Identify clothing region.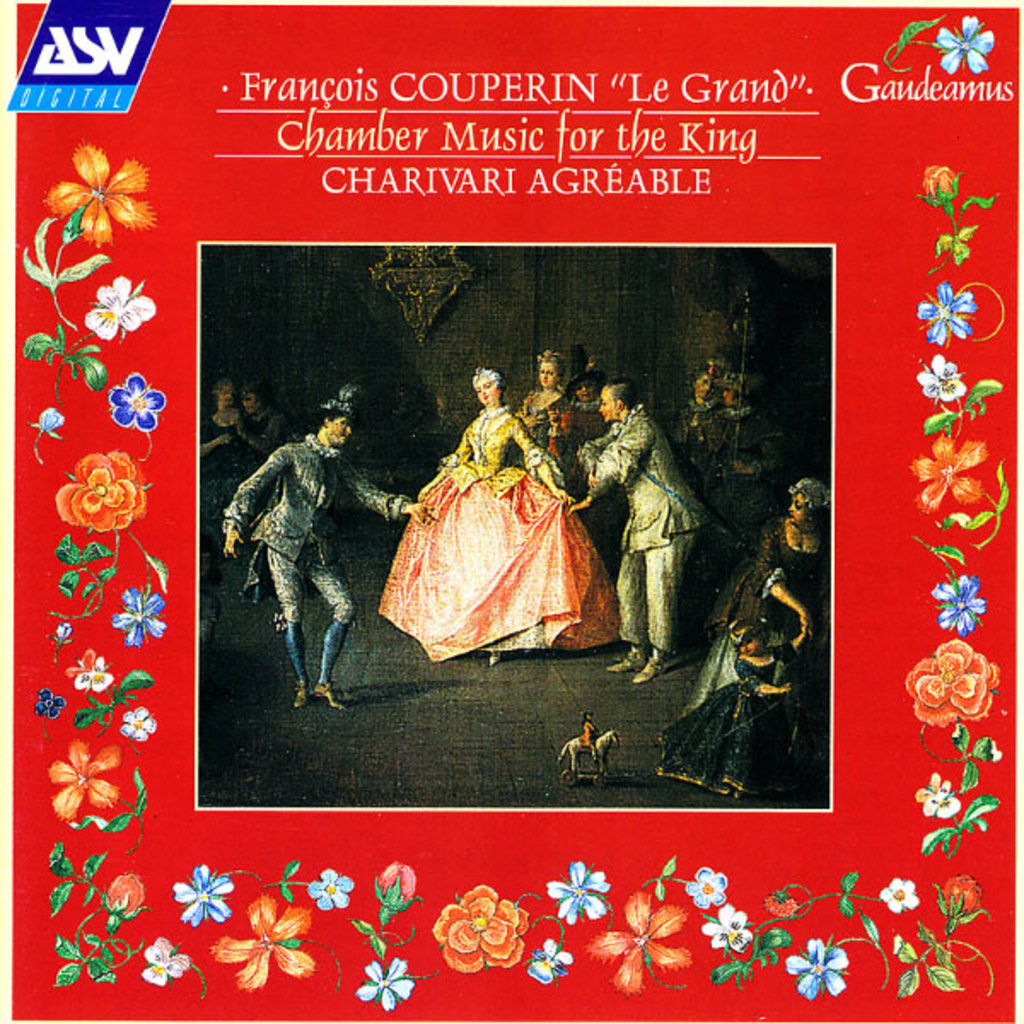
Region: region(382, 406, 626, 657).
